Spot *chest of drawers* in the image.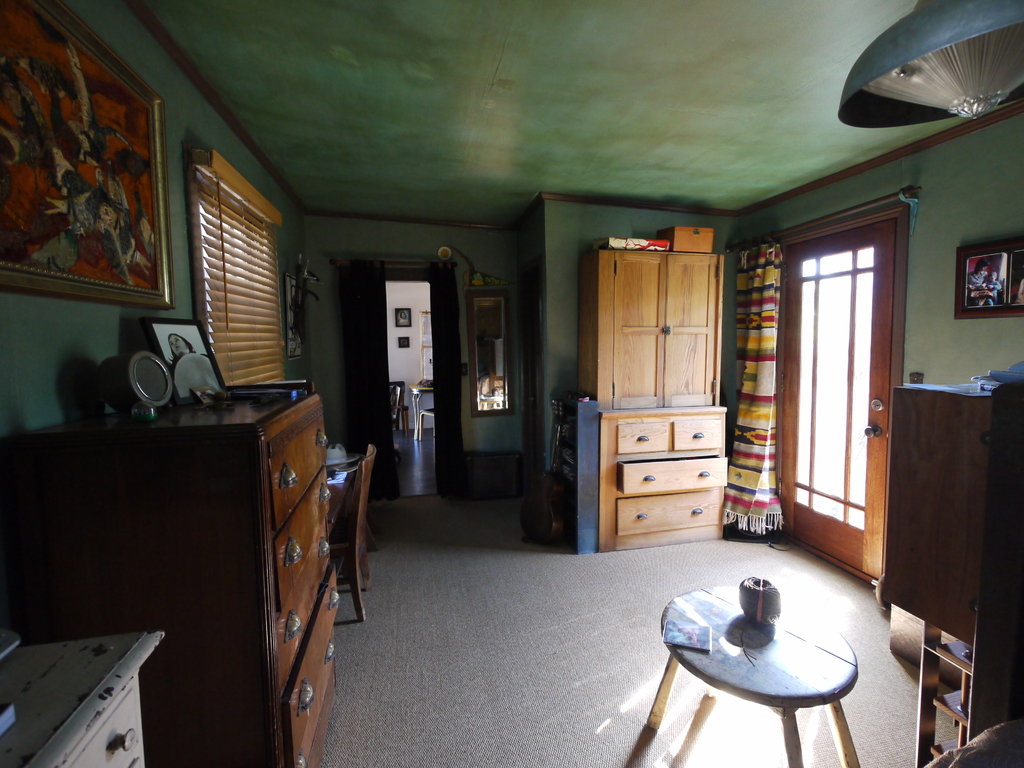
*chest of drawers* found at bbox=(596, 404, 728, 547).
